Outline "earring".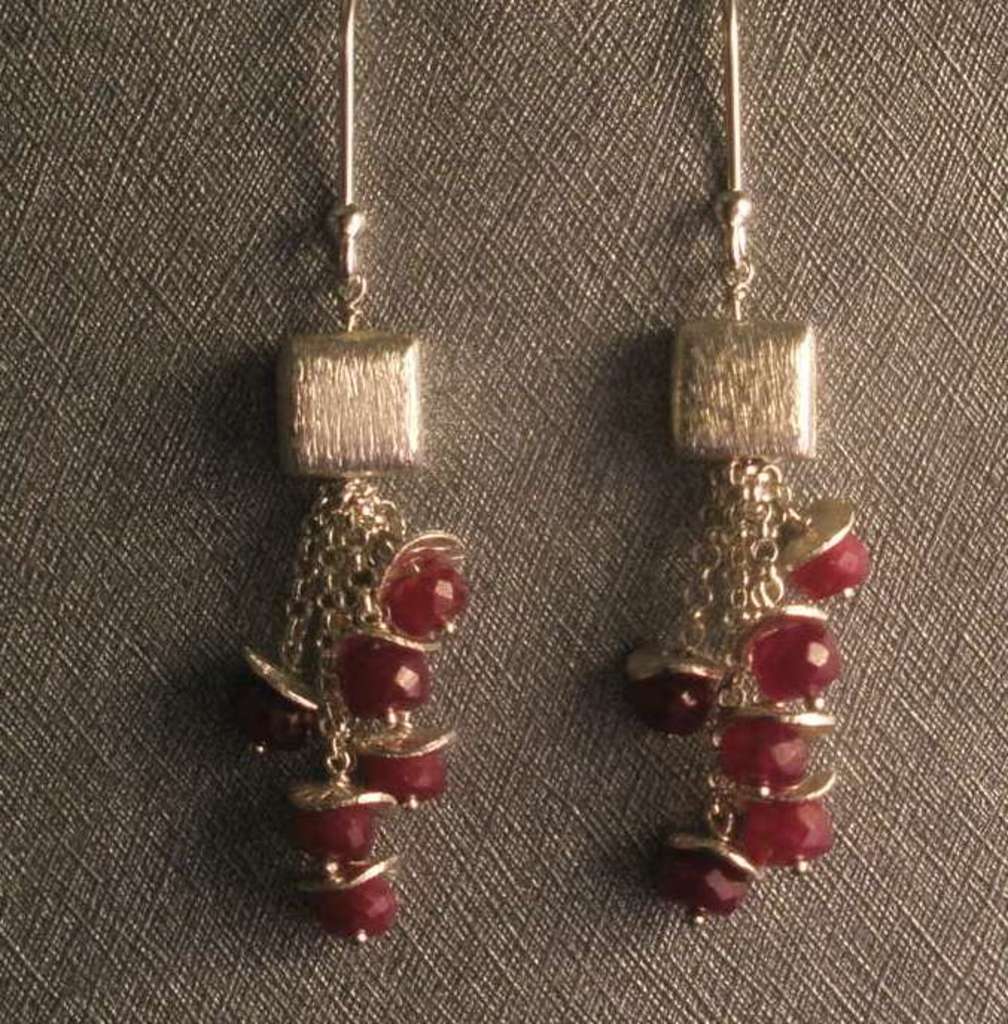
Outline: l=615, t=0, r=868, b=924.
